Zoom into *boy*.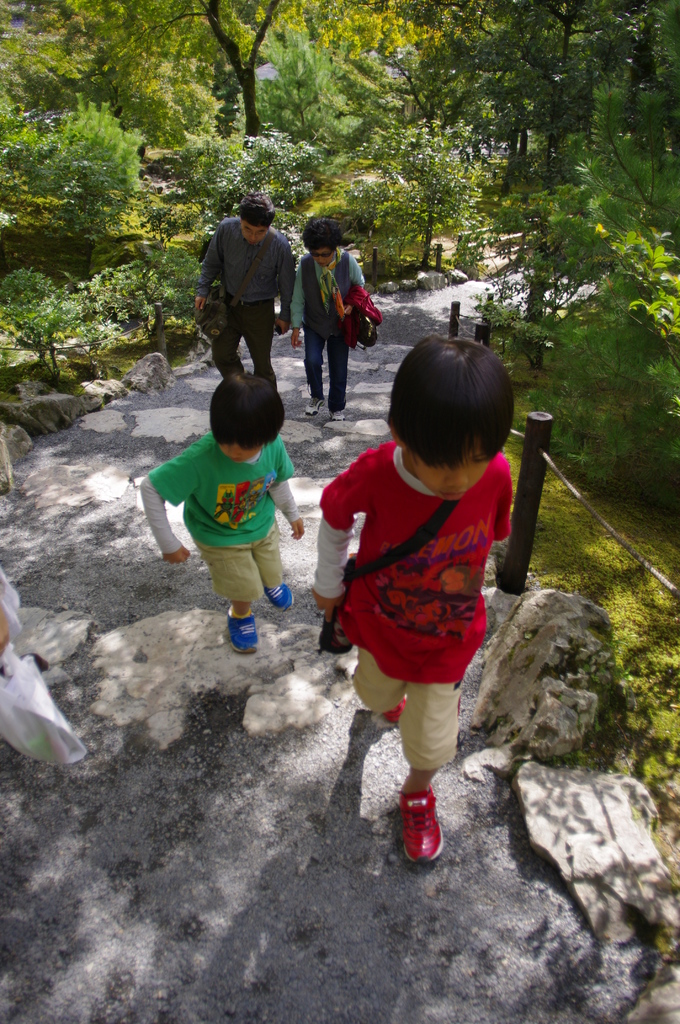
Zoom target: region(131, 375, 311, 673).
